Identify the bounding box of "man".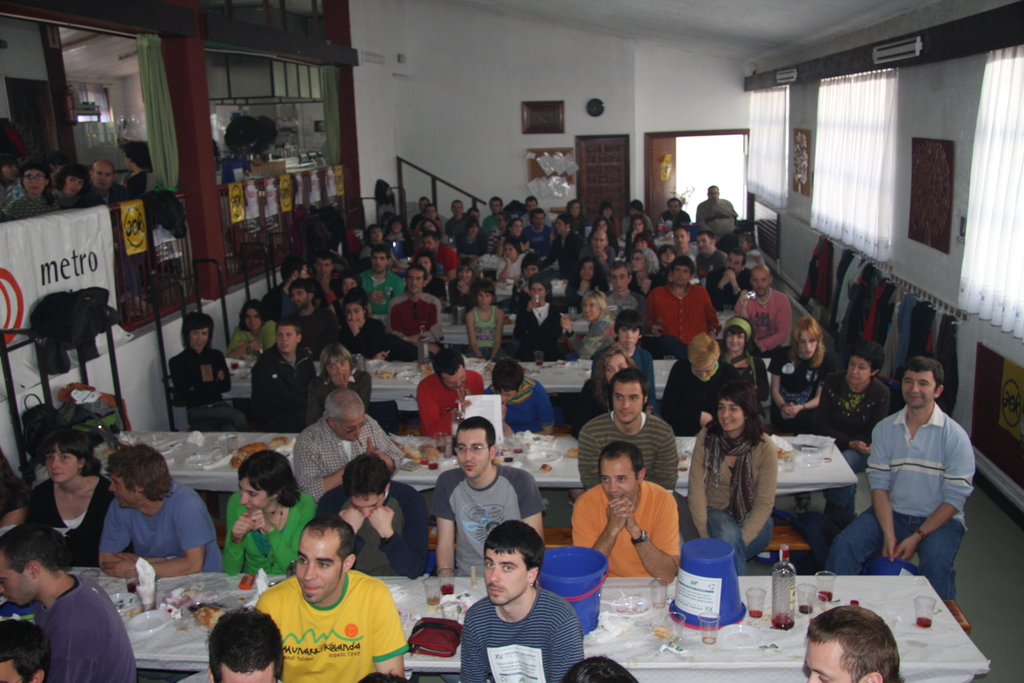
(x1=292, y1=387, x2=405, y2=498).
